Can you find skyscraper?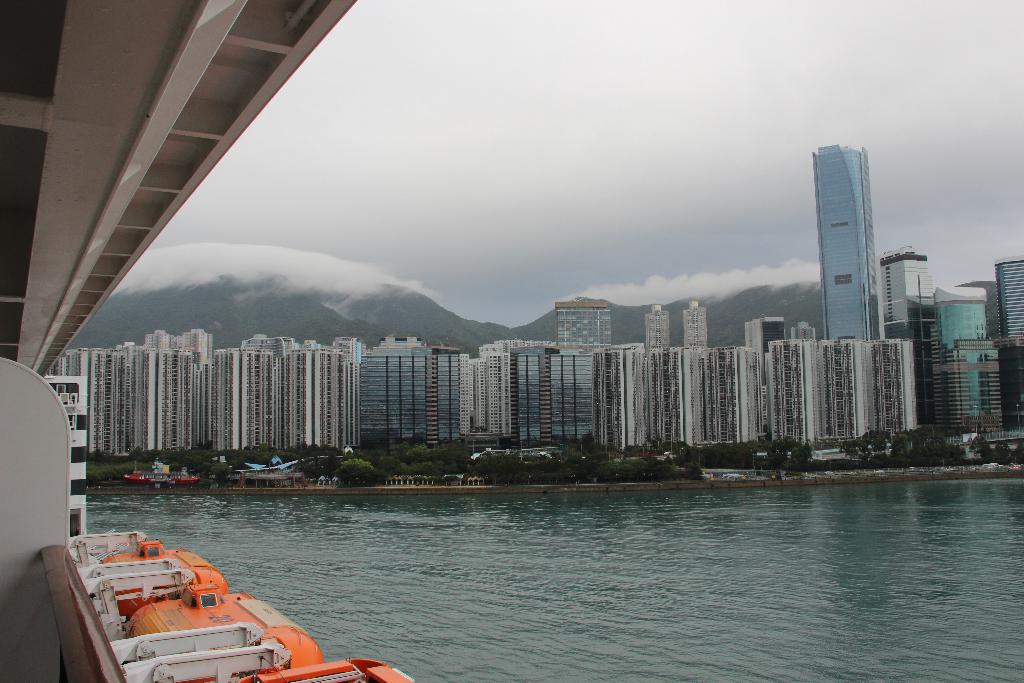
Yes, bounding box: box(678, 304, 714, 347).
